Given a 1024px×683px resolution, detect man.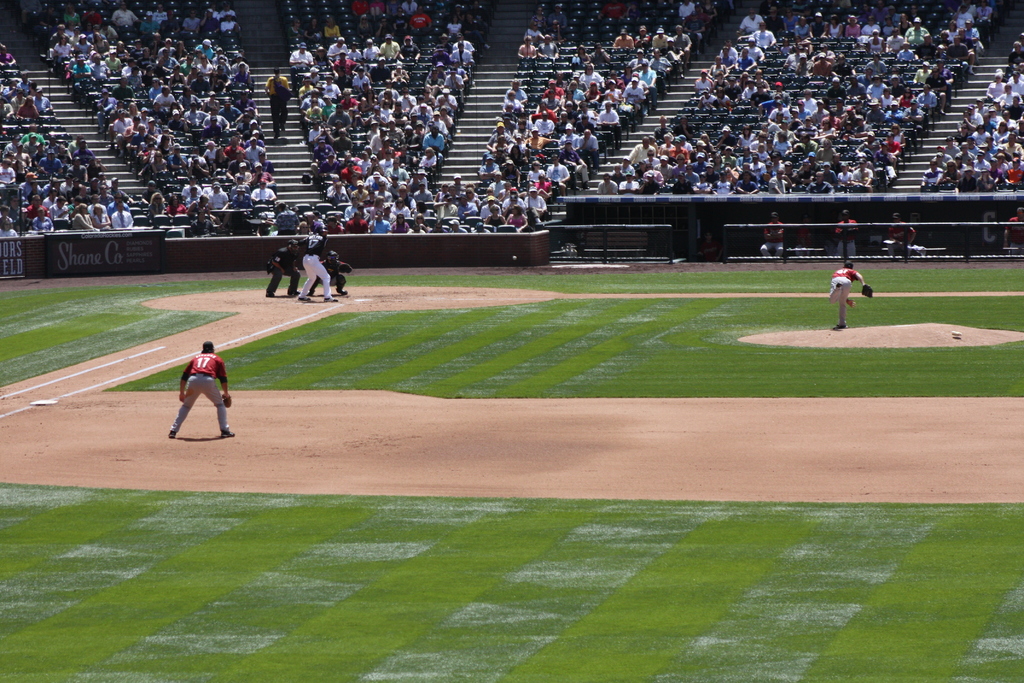
[left=828, top=258, right=868, bottom=329].
